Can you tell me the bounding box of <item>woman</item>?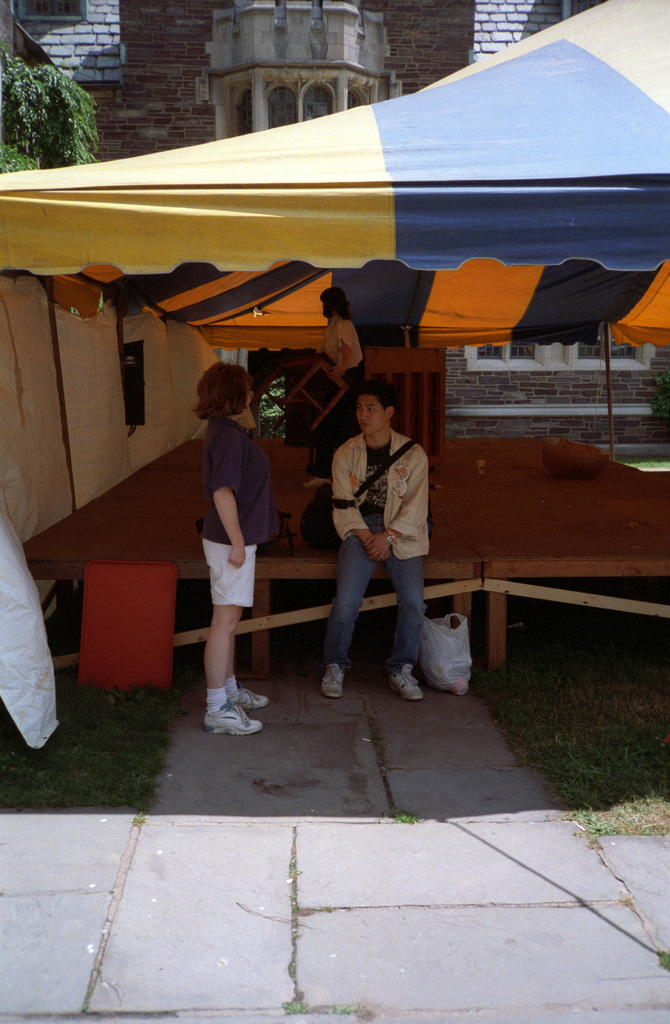
crop(181, 349, 287, 733).
